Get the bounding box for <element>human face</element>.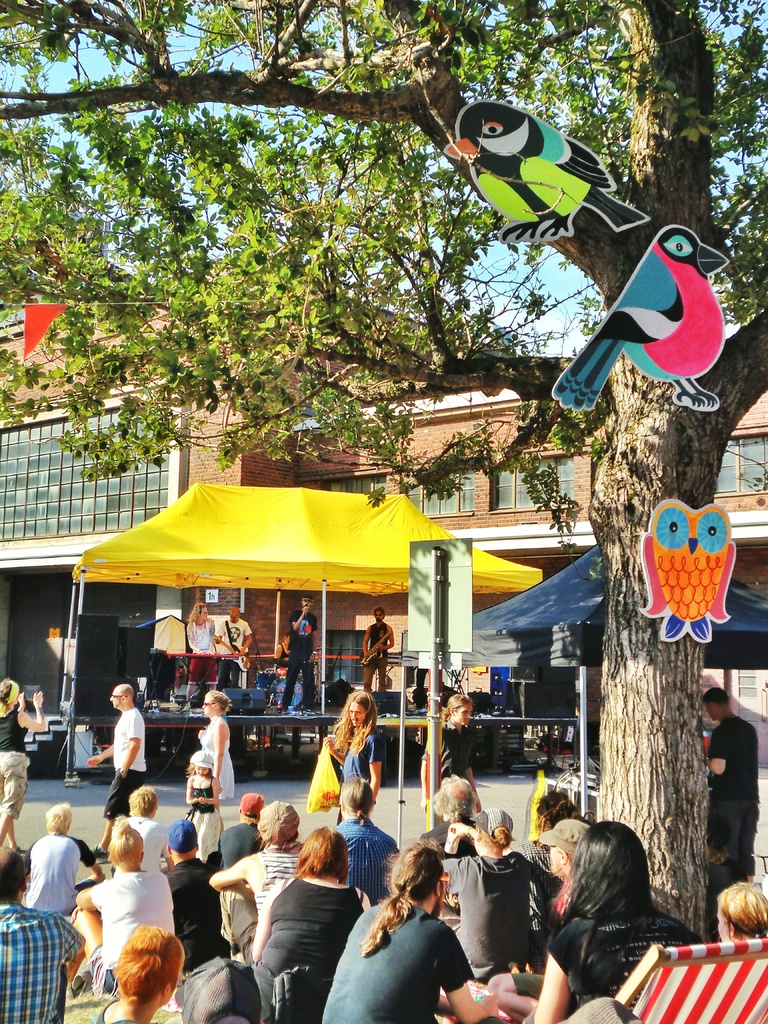
<region>200, 691, 214, 715</region>.
